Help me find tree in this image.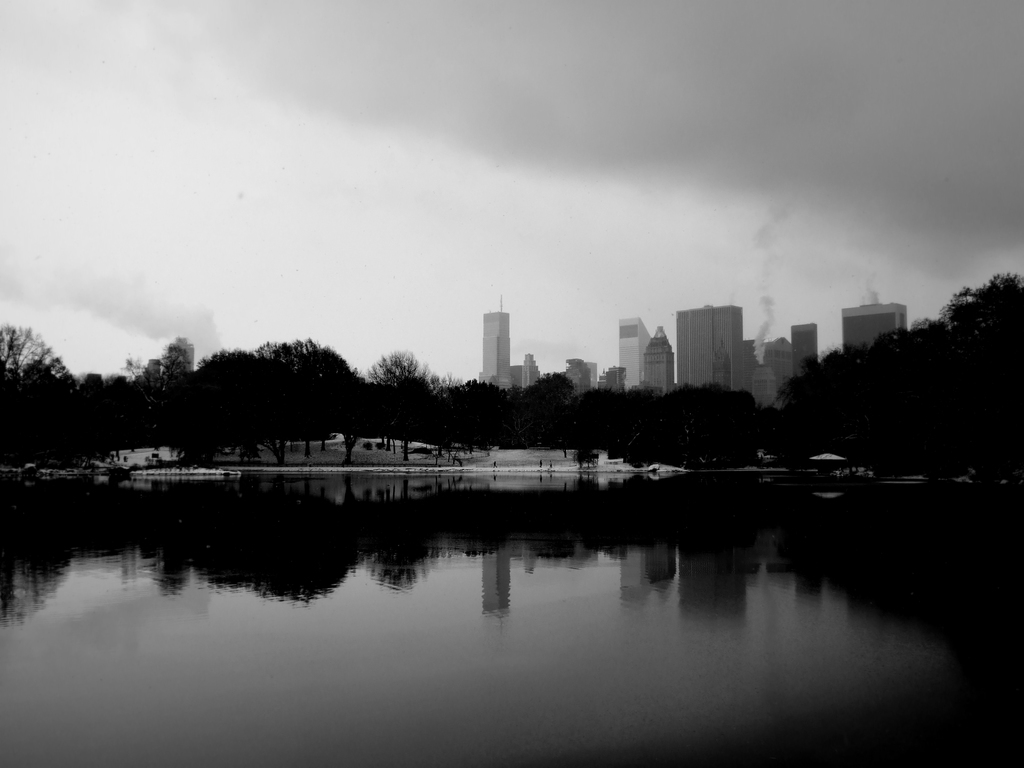
Found it: 854:320:938:474.
